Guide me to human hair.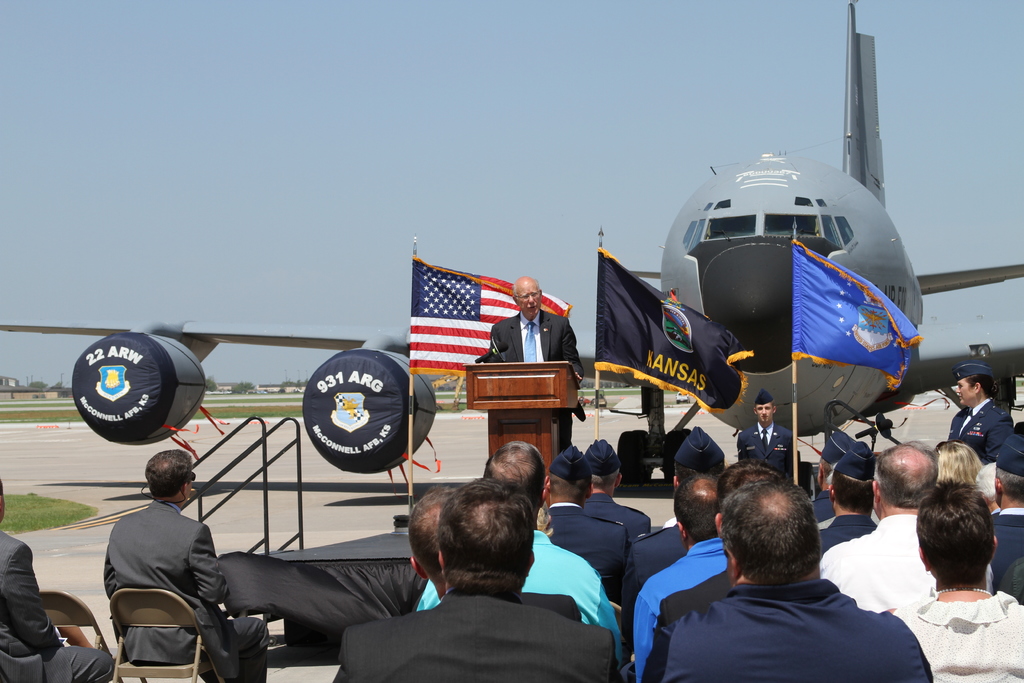
Guidance: [485, 440, 547, 486].
